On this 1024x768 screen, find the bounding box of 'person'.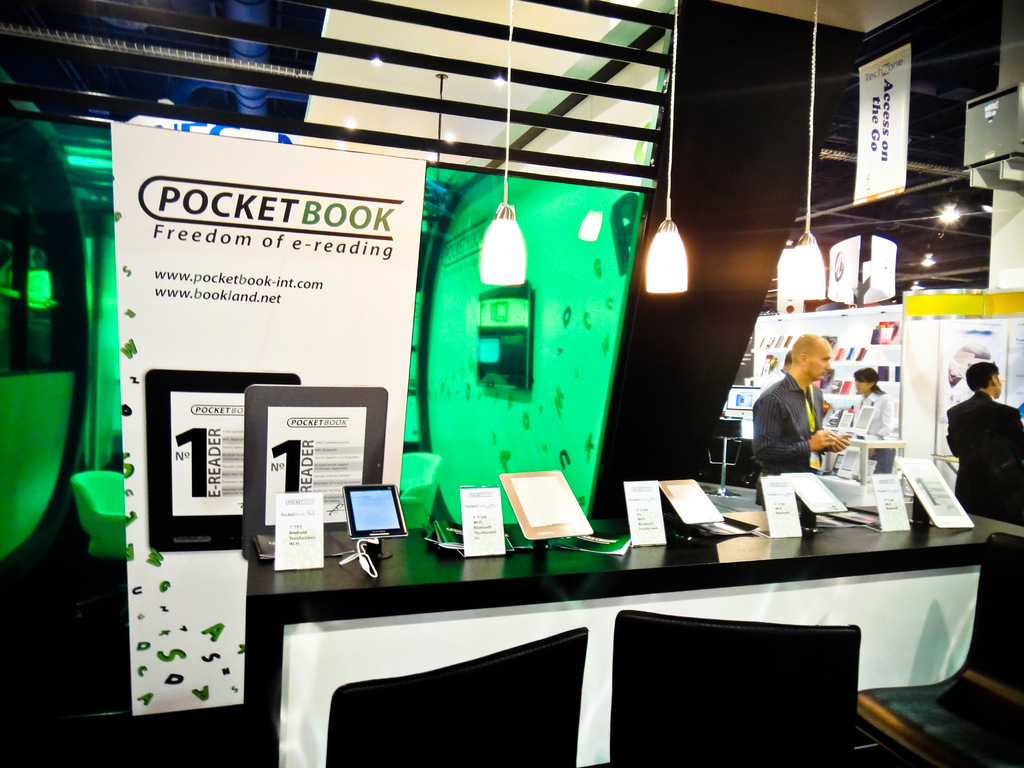
Bounding box: <bbox>852, 368, 892, 447</bbox>.
